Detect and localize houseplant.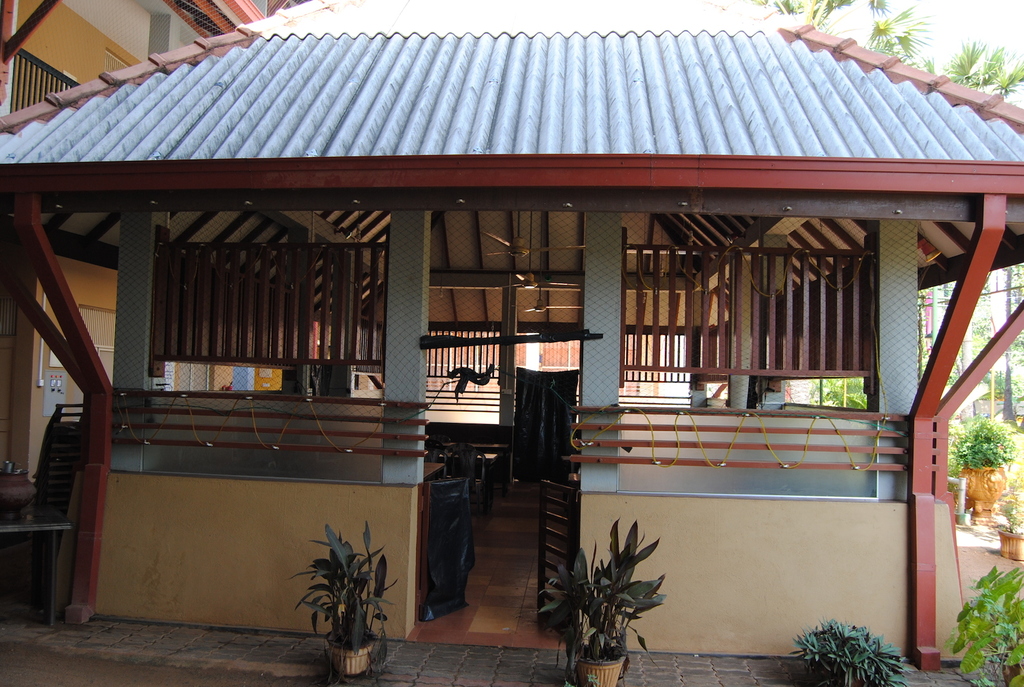
Localized at 946/563/1023/686.
